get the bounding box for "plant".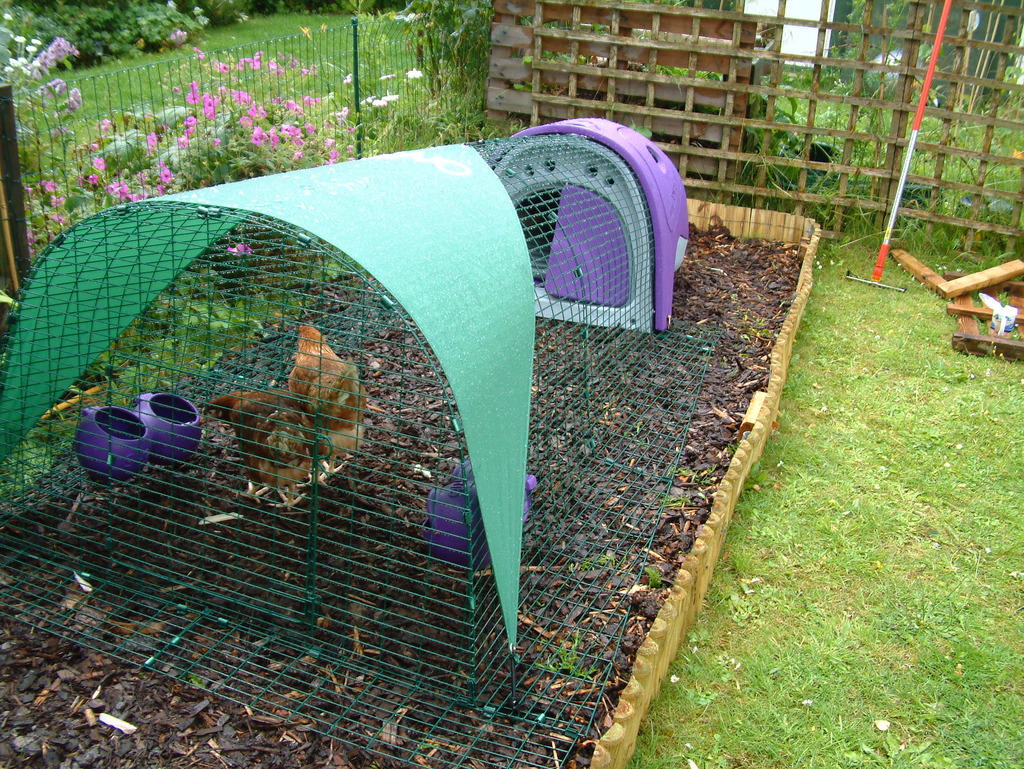
BBox(219, 0, 277, 24).
